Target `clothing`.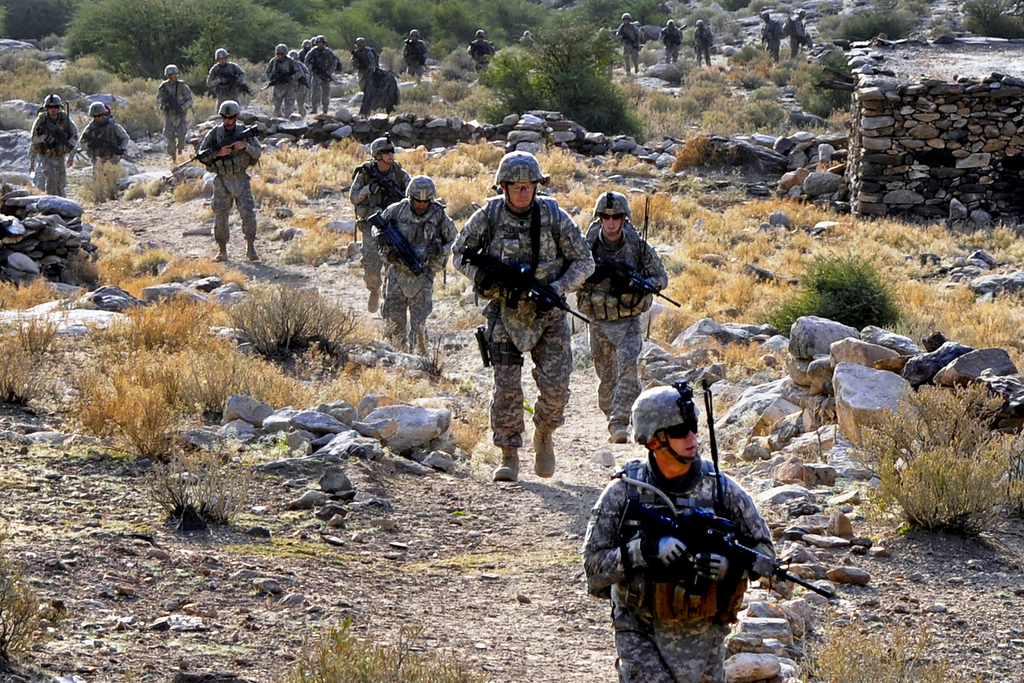
Target region: x1=367, y1=205, x2=455, y2=352.
